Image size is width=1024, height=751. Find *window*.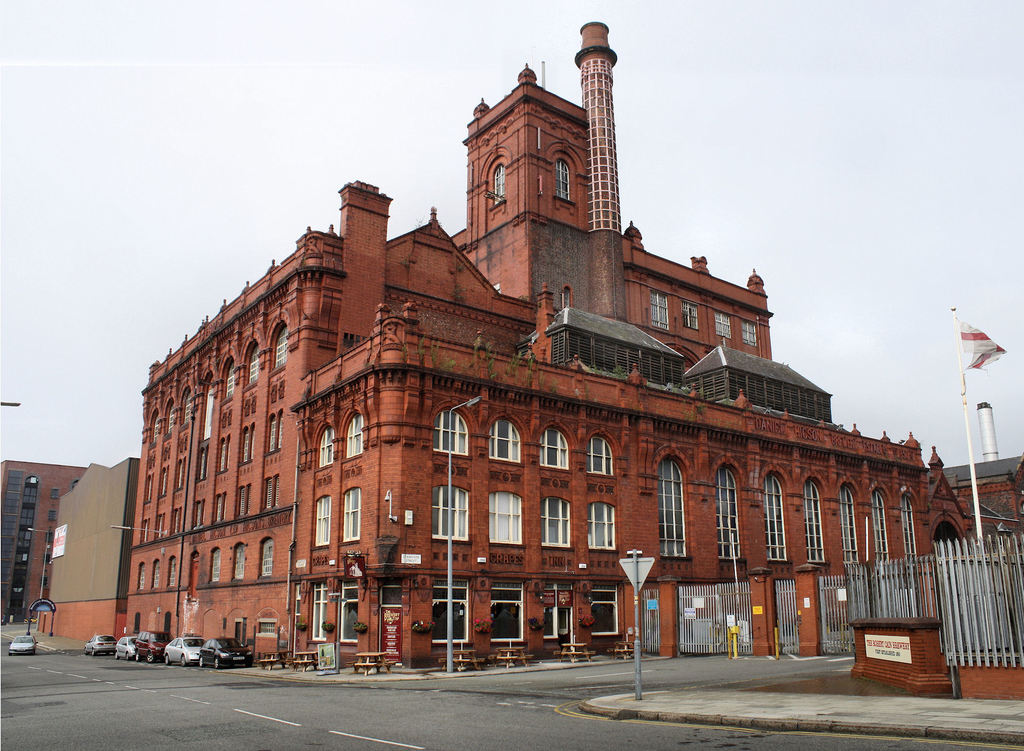
pyautogui.locateOnScreen(742, 324, 756, 346).
